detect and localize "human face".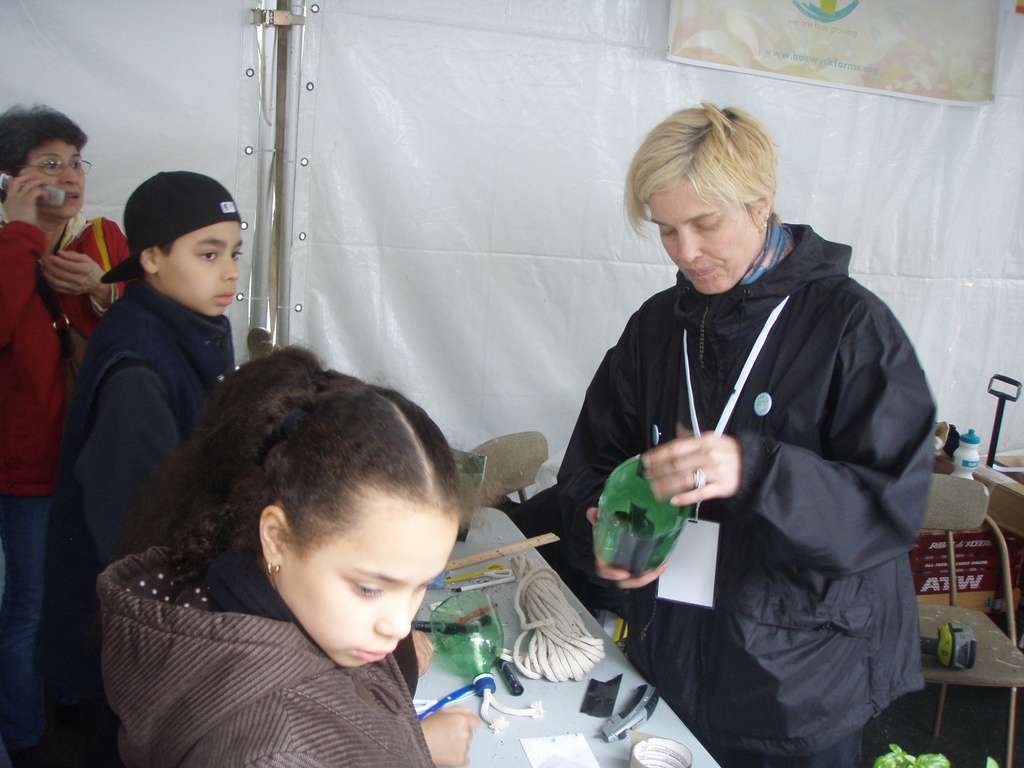
Localized at 19,138,93,216.
